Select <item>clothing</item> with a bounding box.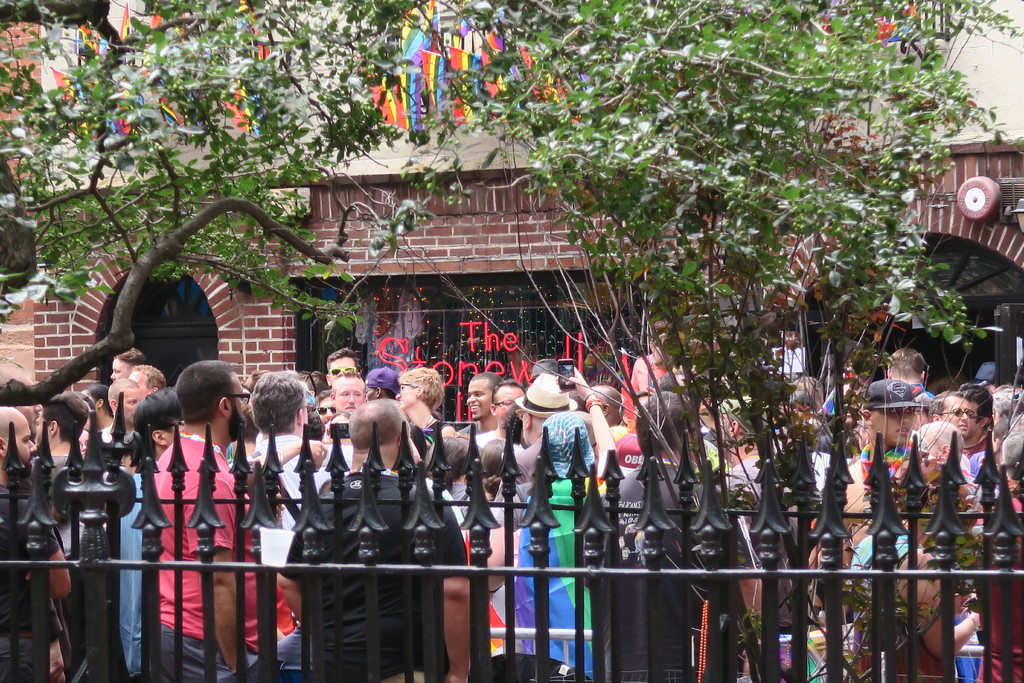
region(143, 423, 266, 682).
